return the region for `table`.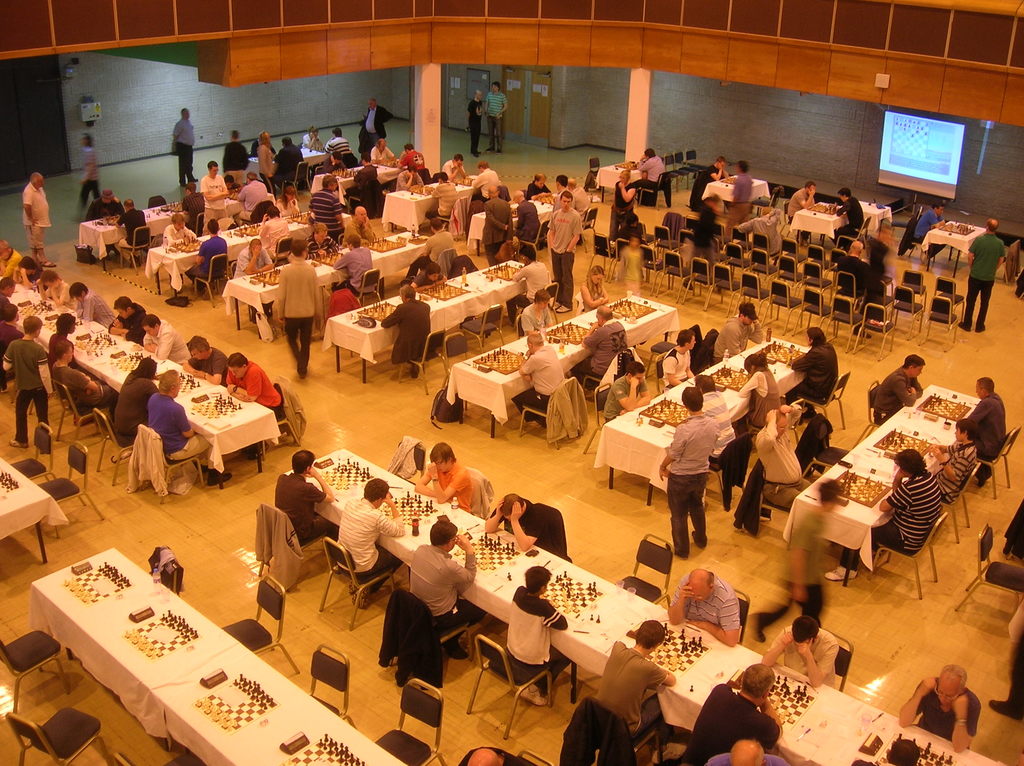
(left=75, top=203, right=178, bottom=266).
